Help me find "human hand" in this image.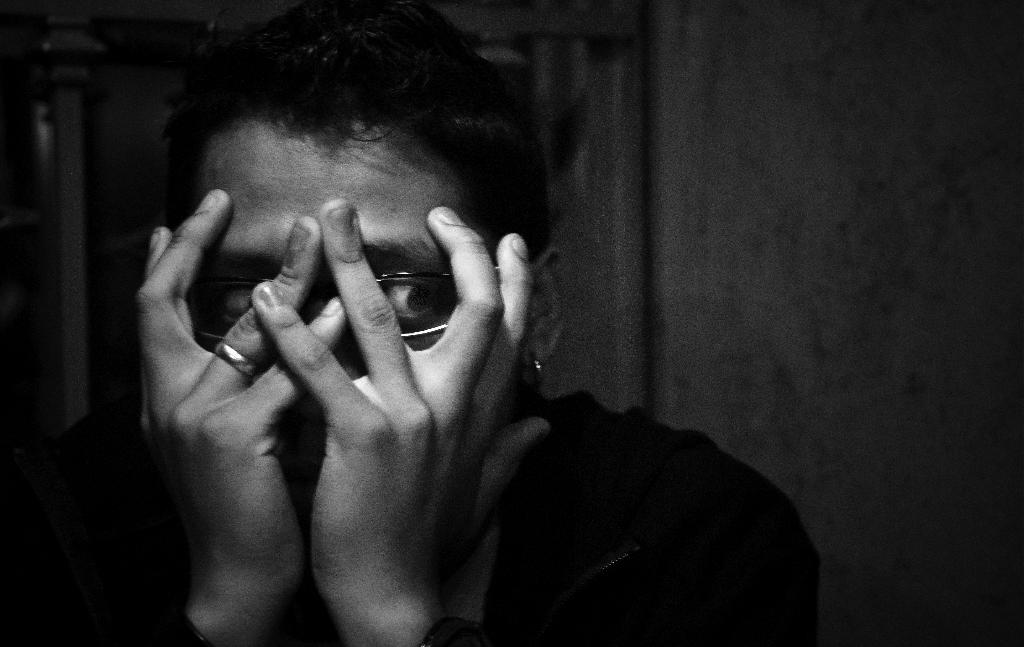
Found it: 131, 187, 350, 615.
